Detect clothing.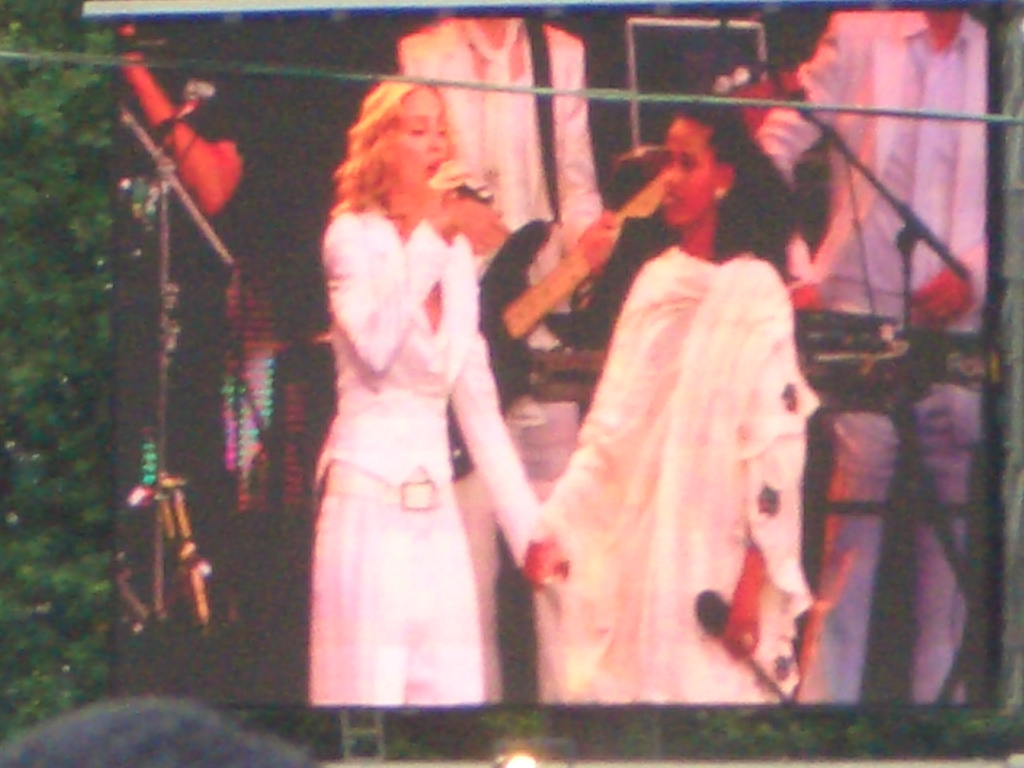
Detected at <bbox>745, 10, 1008, 705</bbox>.
